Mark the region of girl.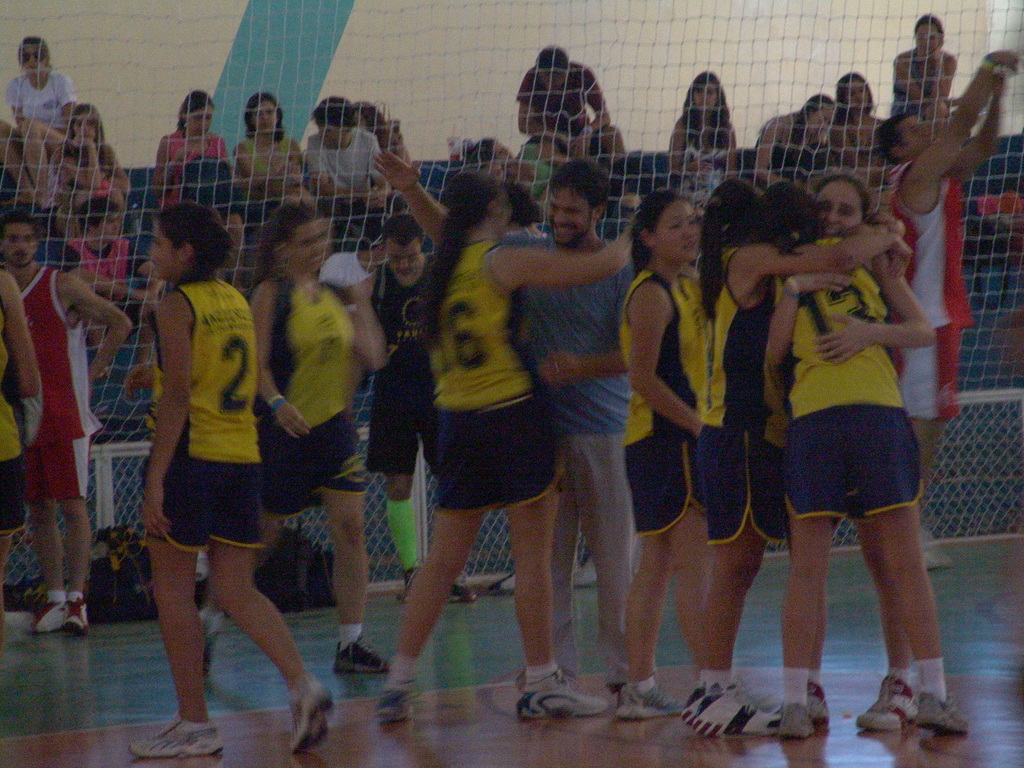
Region: <region>50, 97, 135, 233</region>.
